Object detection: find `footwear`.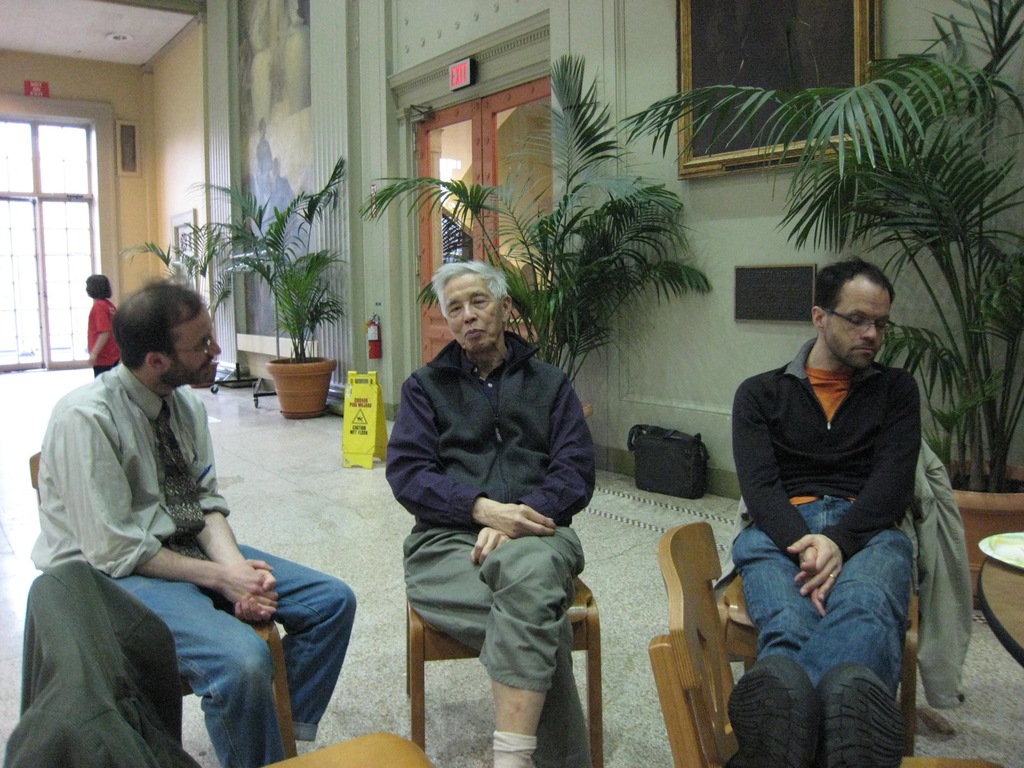
detection(724, 655, 824, 767).
